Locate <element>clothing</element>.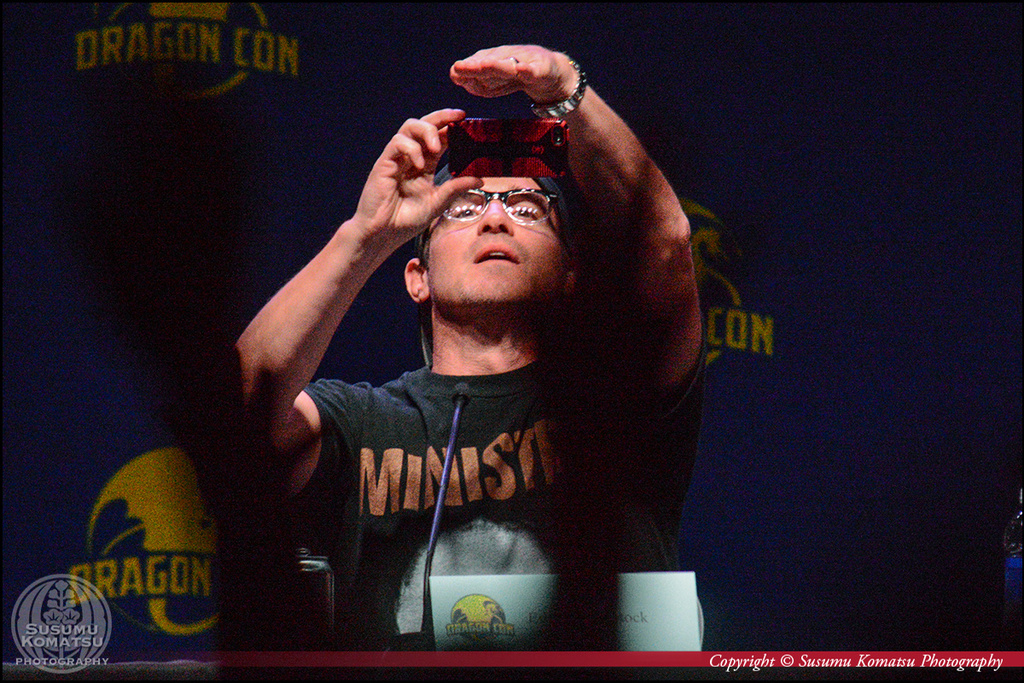
Bounding box: 252, 226, 704, 632.
